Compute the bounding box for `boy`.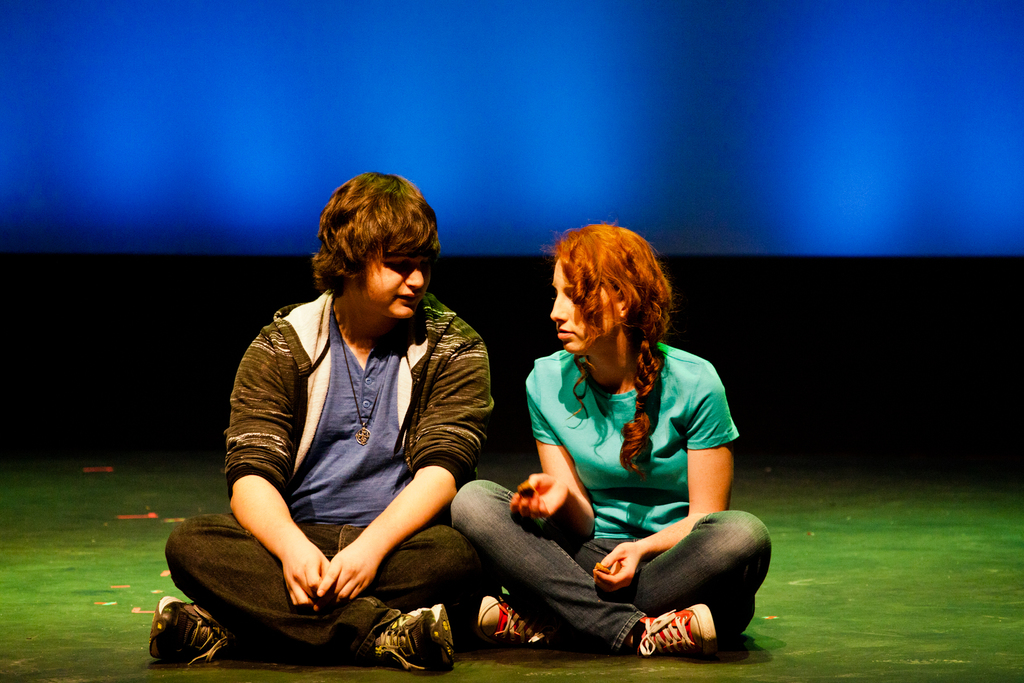
x1=191 y1=164 x2=536 y2=650.
